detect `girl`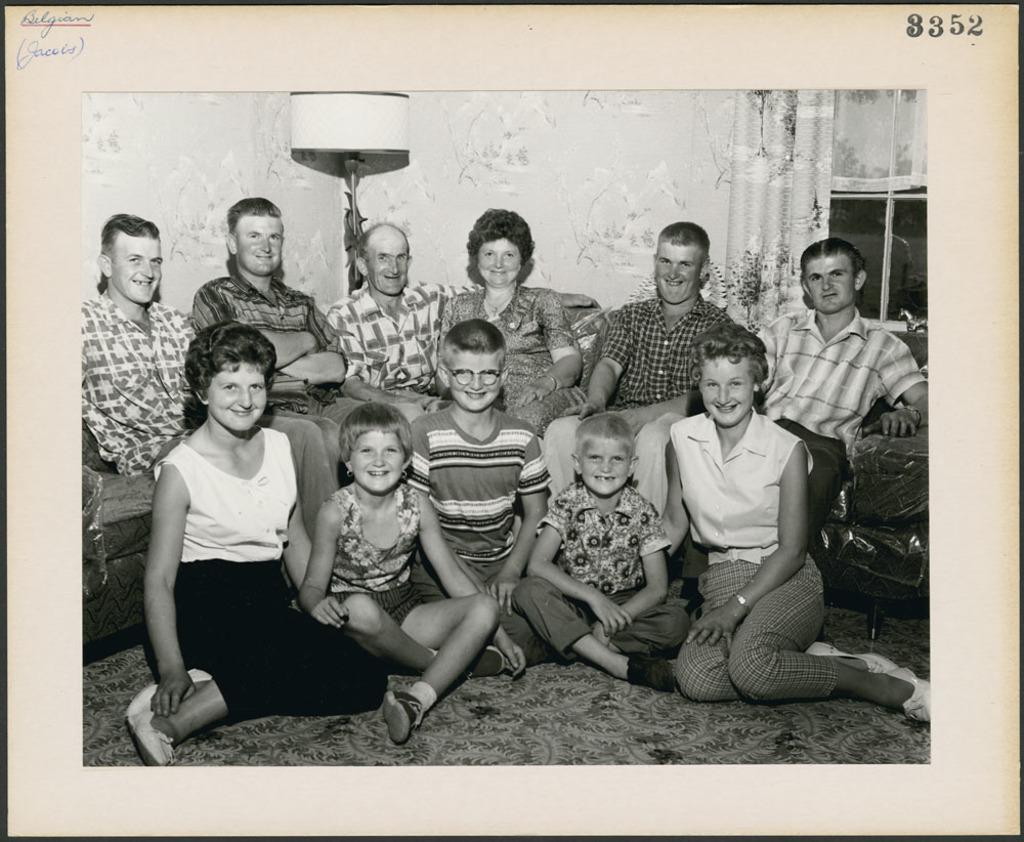
296:409:530:741
